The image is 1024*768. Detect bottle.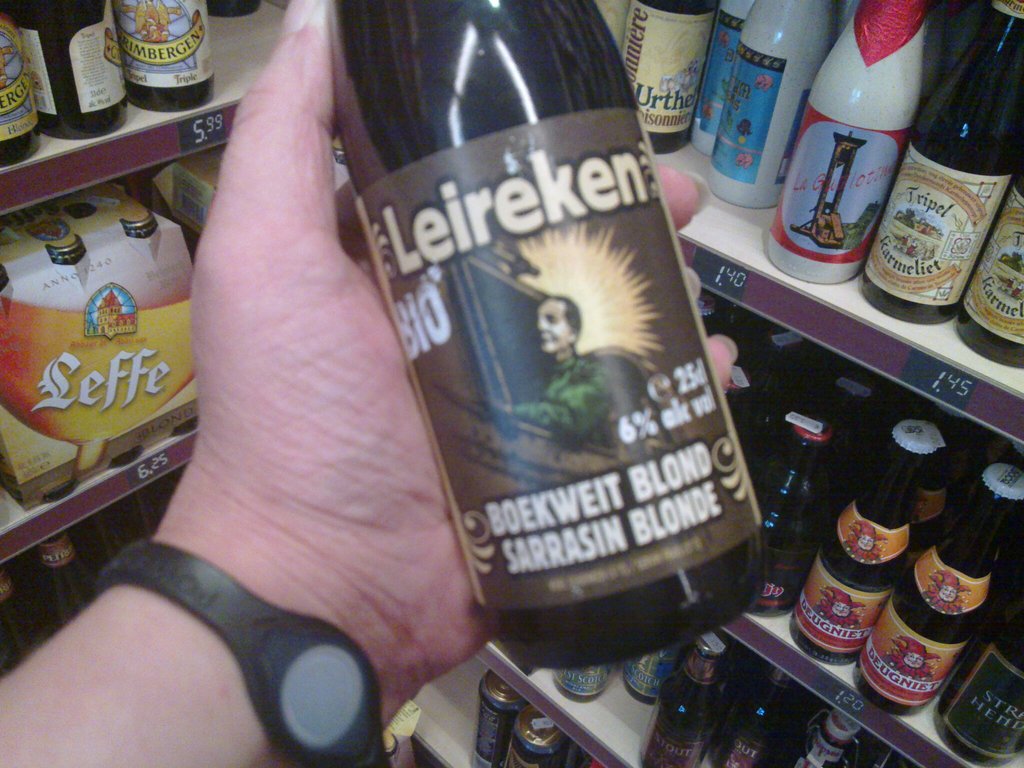
Detection: Rect(788, 706, 863, 767).
